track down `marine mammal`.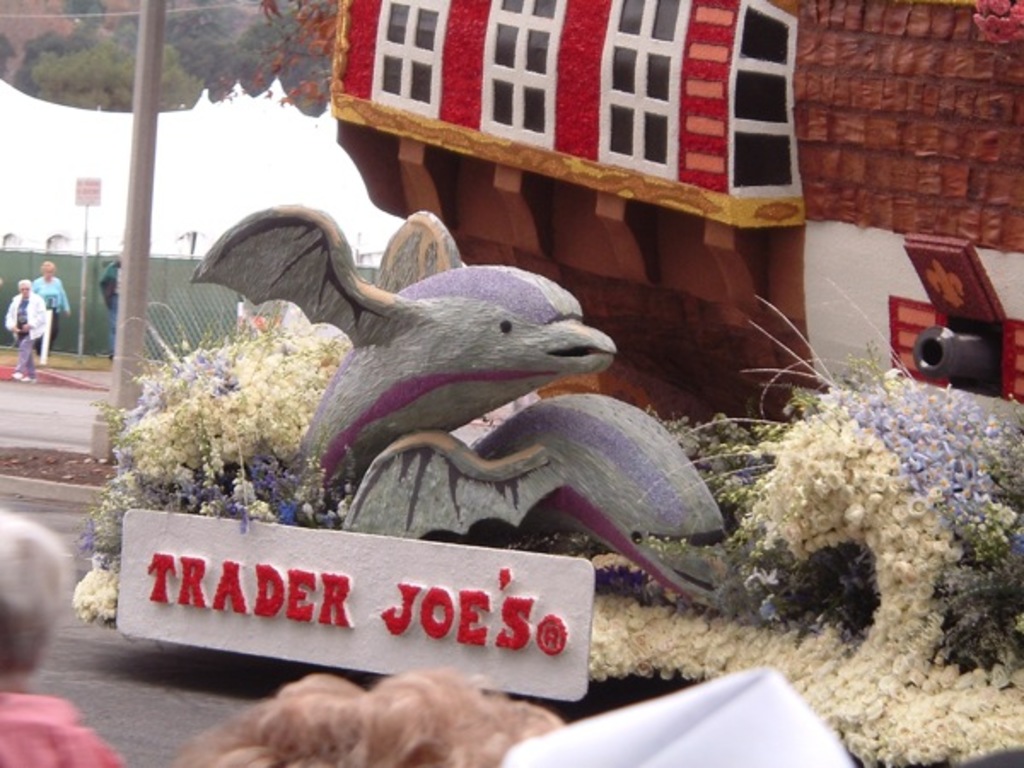
Tracked to (x1=189, y1=201, x2=614, y2=500).
